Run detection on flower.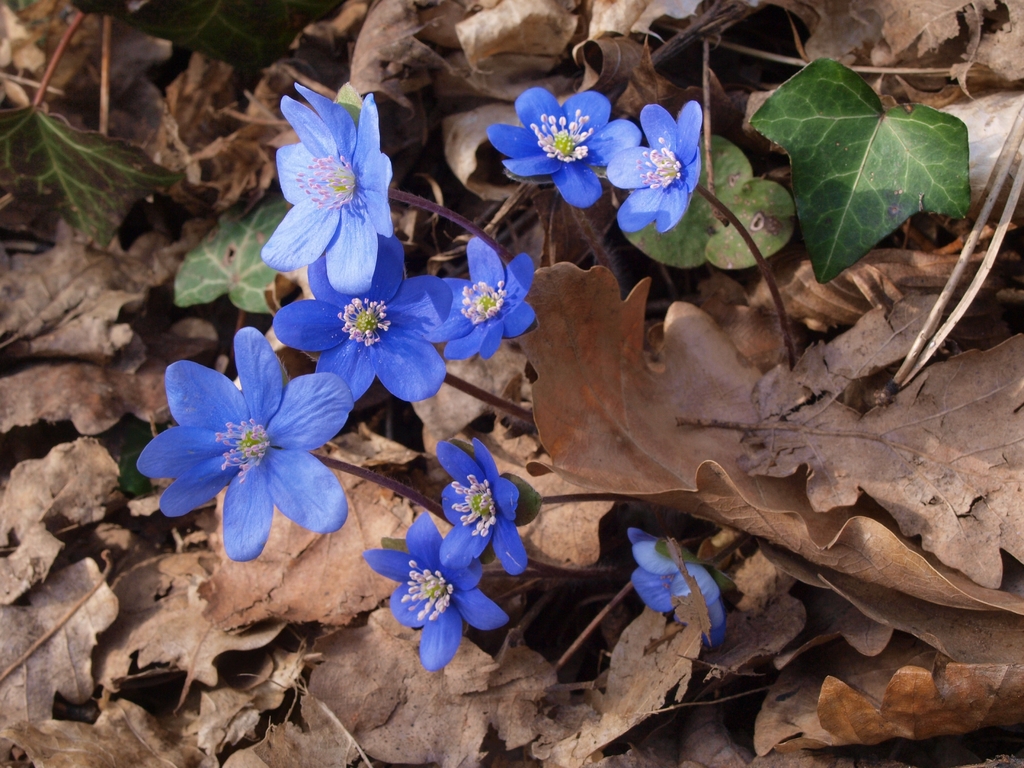
Result: l=607, t=98, r=702, b=239.
